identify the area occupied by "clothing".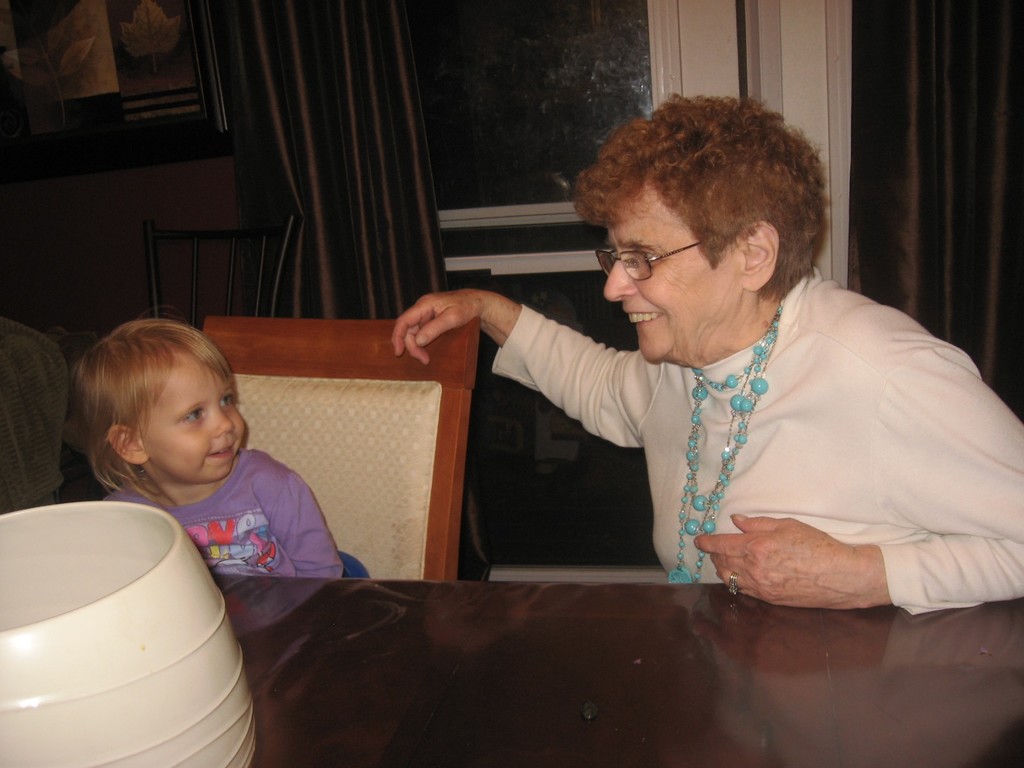
Area: select_region(511, 257, 1023, 618).
